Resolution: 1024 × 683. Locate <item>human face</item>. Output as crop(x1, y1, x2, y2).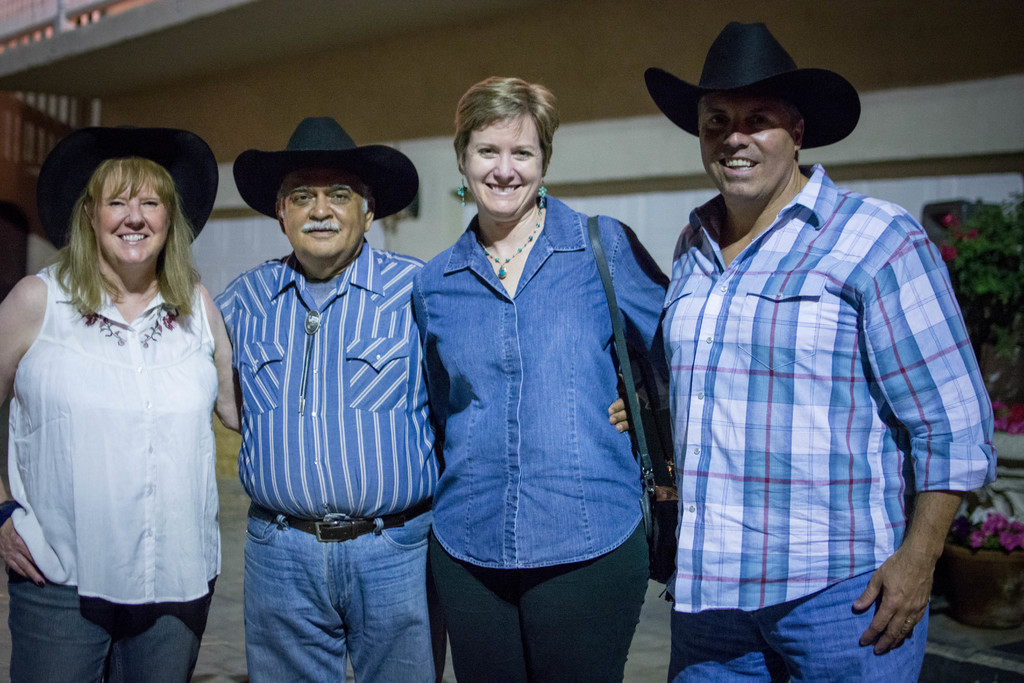
crop(698, 89, 791, 193).
